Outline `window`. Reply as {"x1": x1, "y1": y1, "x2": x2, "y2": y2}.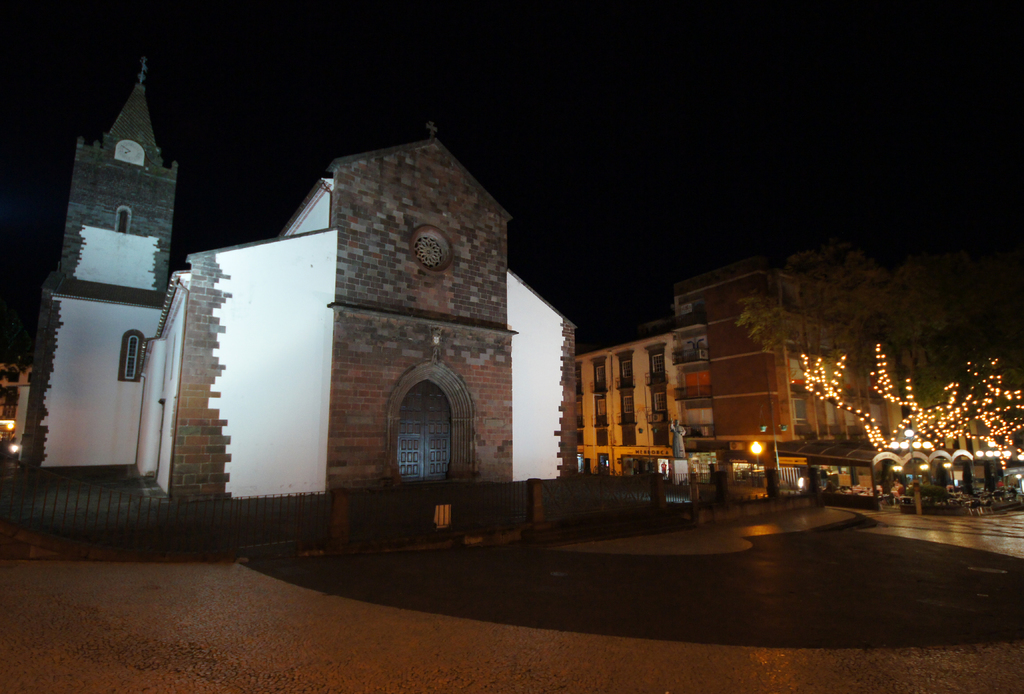
{"x1": 595, "y1": 400, "x2": 606, "y2": 416}.
